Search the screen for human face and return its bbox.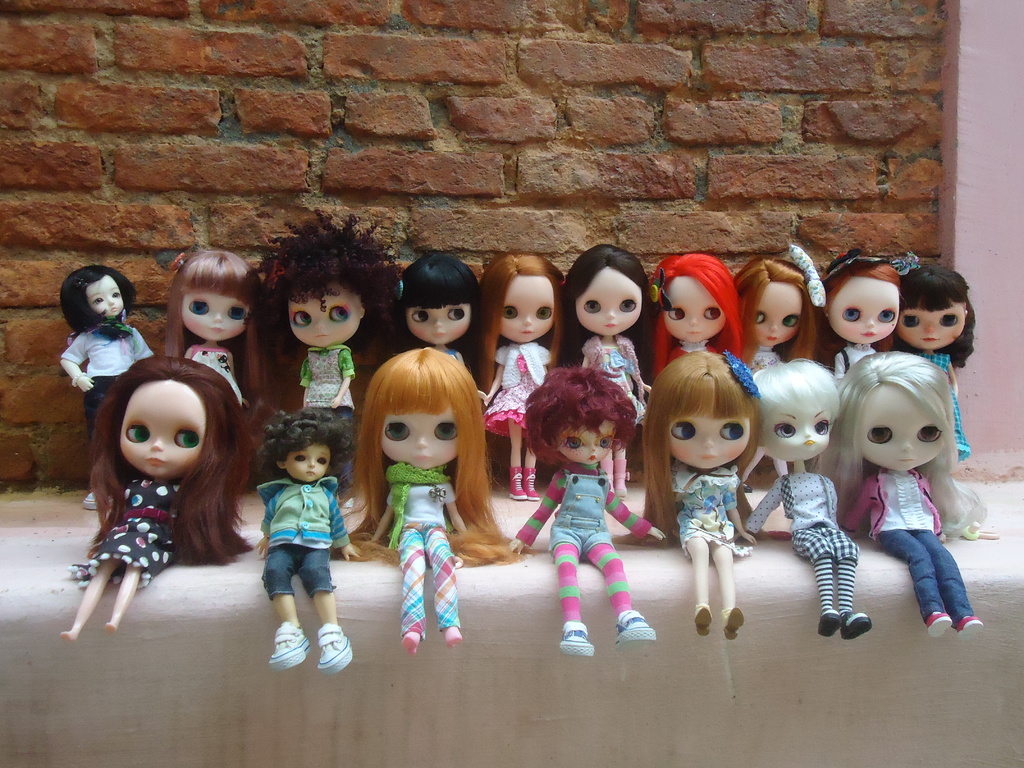
Found: BBox(381, 404, 457, 470).
